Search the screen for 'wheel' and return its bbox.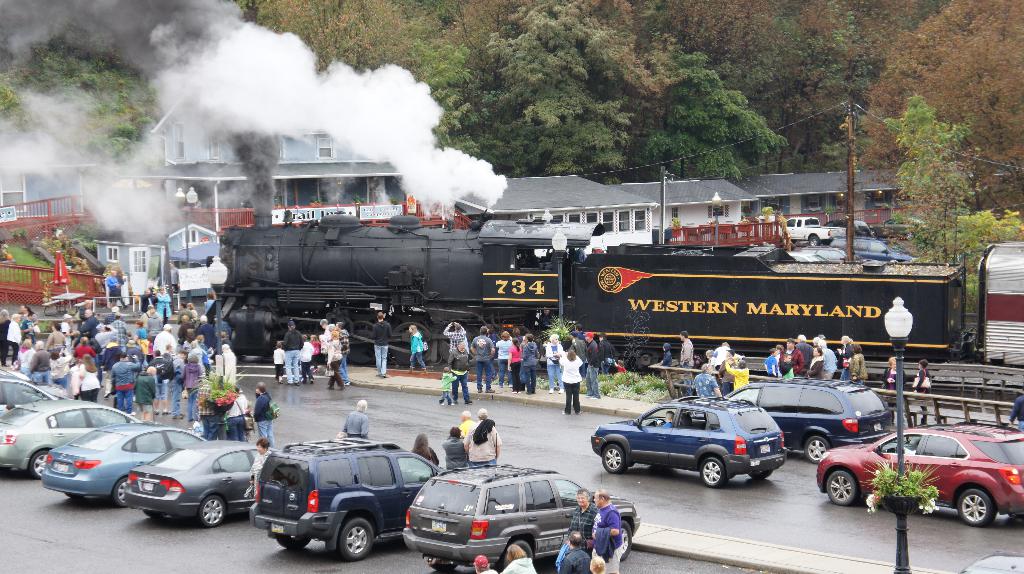
Found: crop(807, 232, 824, 248).
